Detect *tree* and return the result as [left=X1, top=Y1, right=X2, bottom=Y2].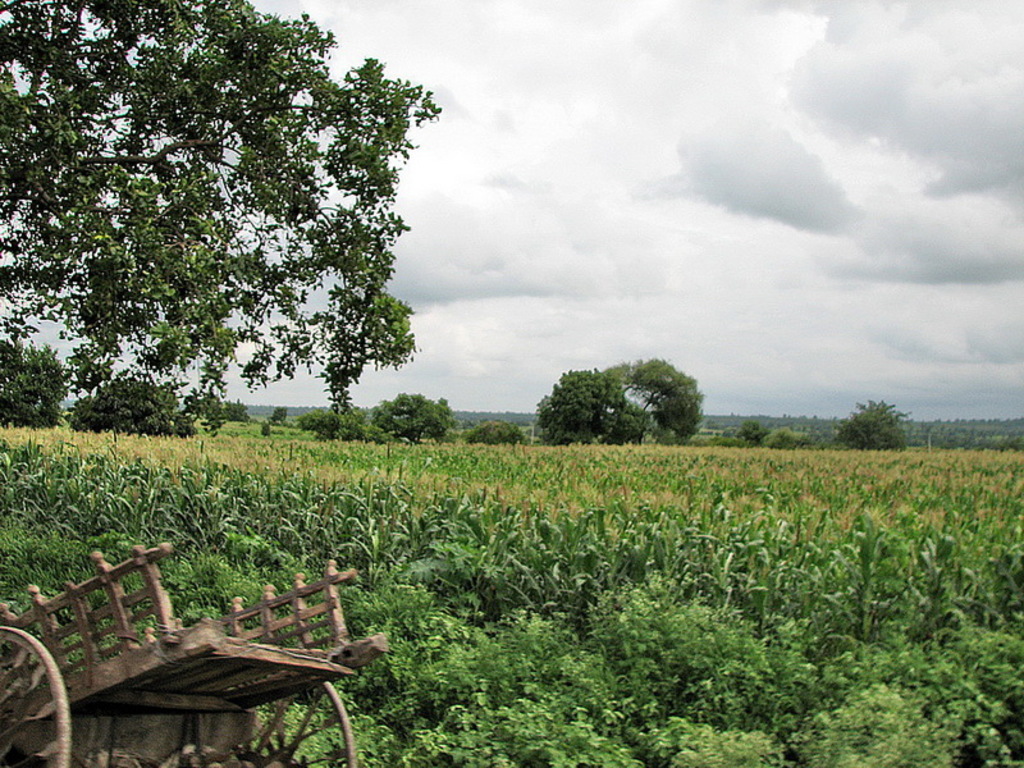
[left=369, top=389, right=460, bottom=449].
